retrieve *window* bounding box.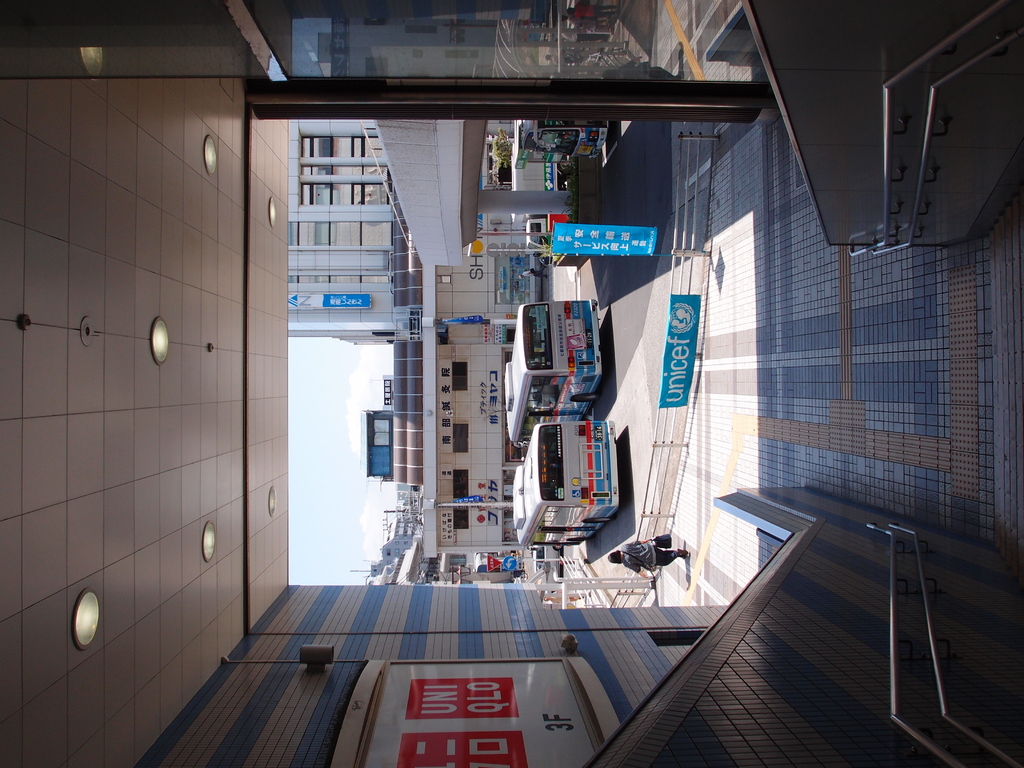
Bounding box: 287,276,393,286.
